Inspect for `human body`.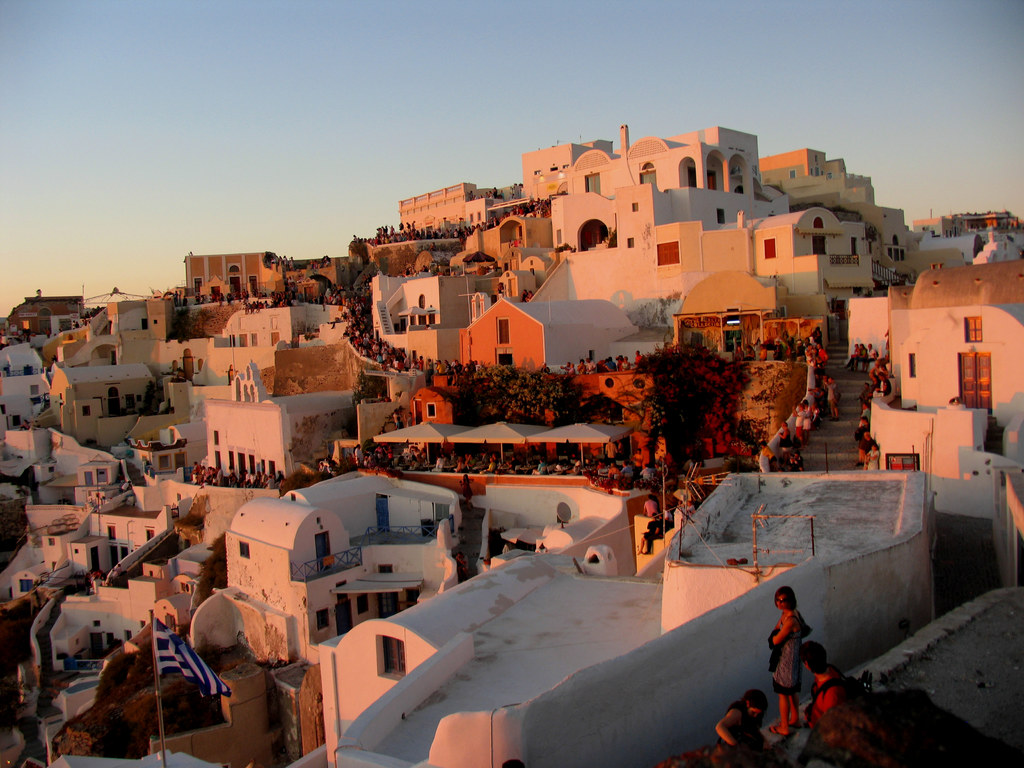
Inspection: bbox(644, 495, 659, 515).
